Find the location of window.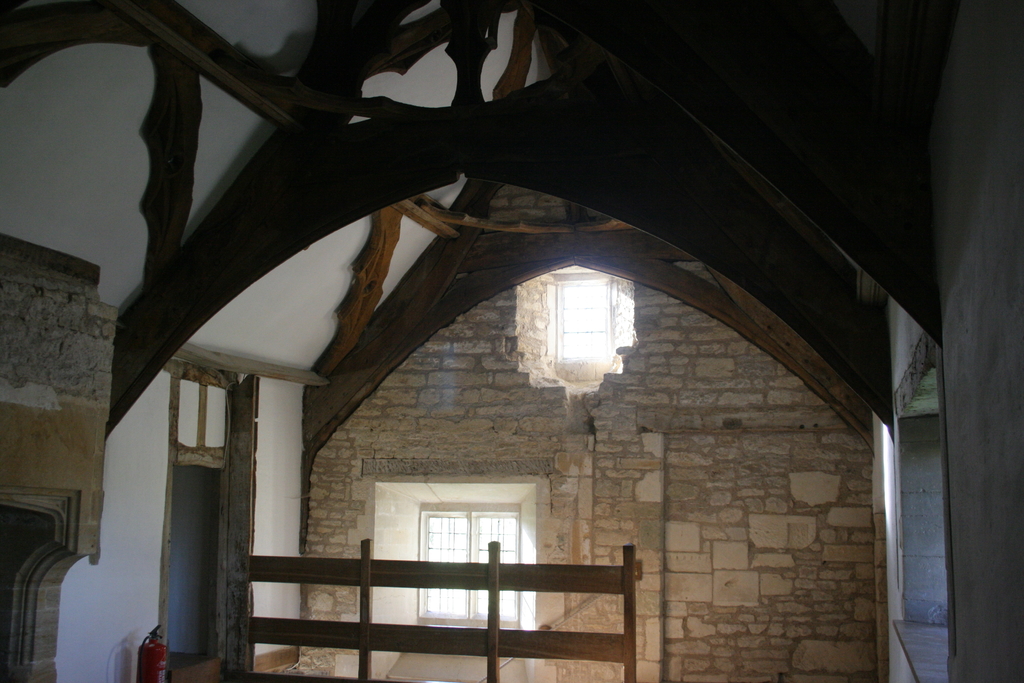
Location: (420,502,521,630).
